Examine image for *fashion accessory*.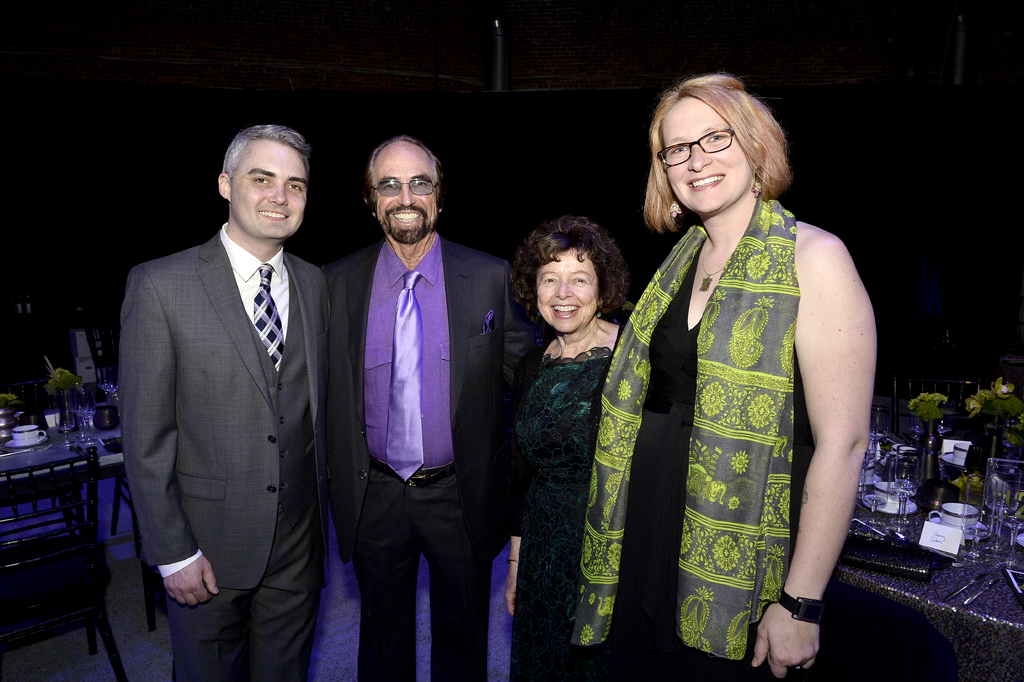
Examination result: crop(754, 178, 760, 194).
